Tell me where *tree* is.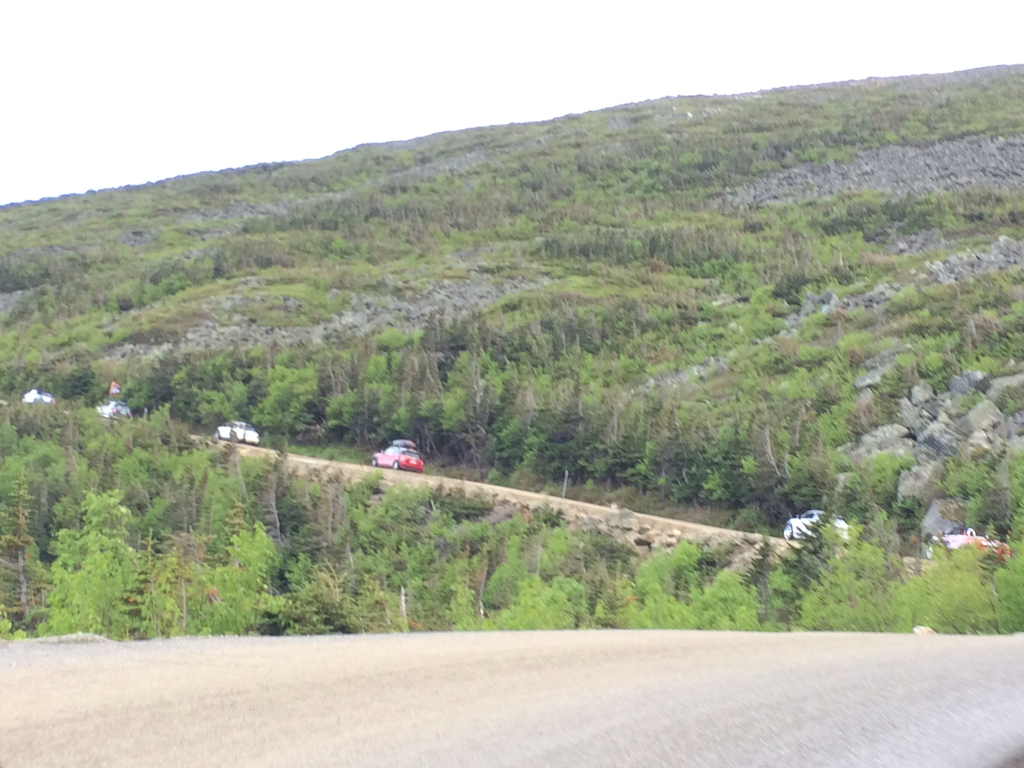
*tree* is at [x1=871, y1=498, x2=913, y2=637].
